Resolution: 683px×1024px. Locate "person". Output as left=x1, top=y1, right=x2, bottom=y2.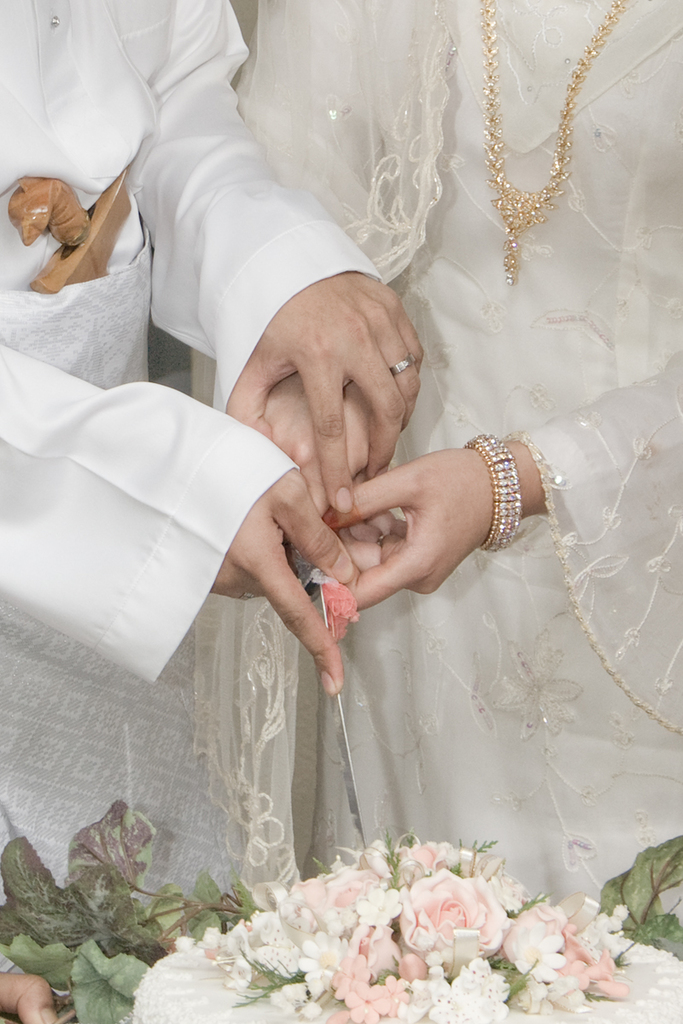
left=0, top=0, right=445, bottom=1023.
